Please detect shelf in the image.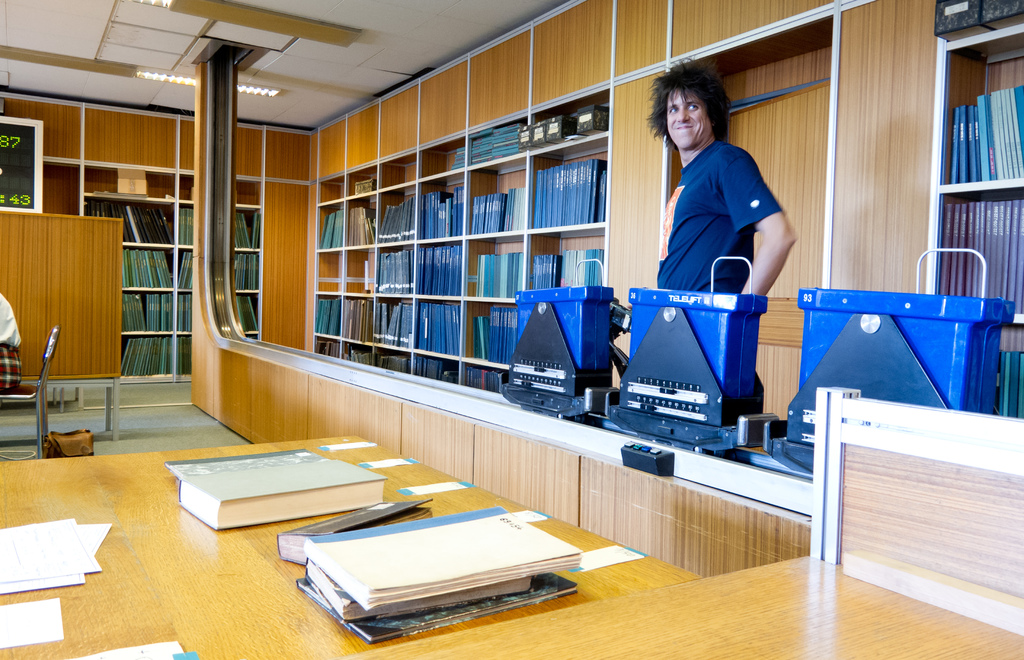
bbox(178, 204, 191, 247).
